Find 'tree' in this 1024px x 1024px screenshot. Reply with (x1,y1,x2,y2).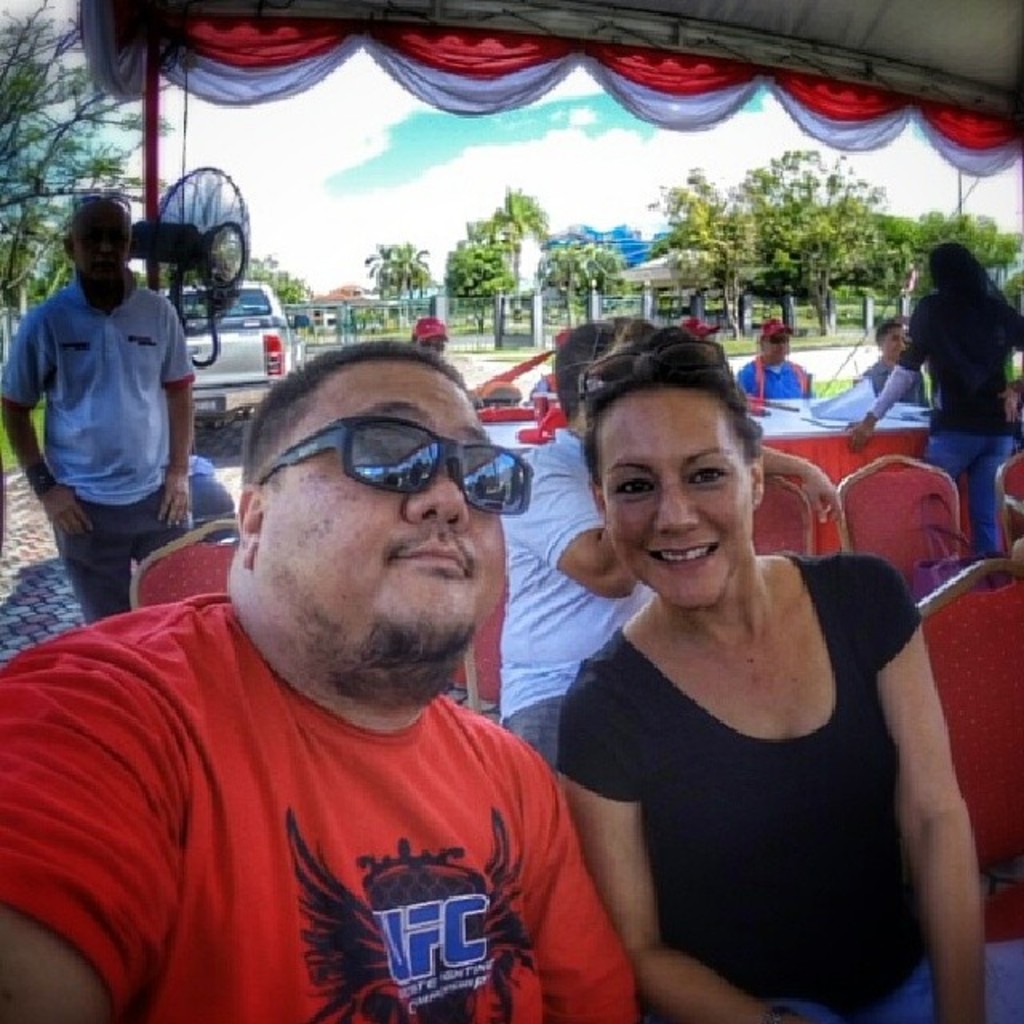
(387,240,435,320).
